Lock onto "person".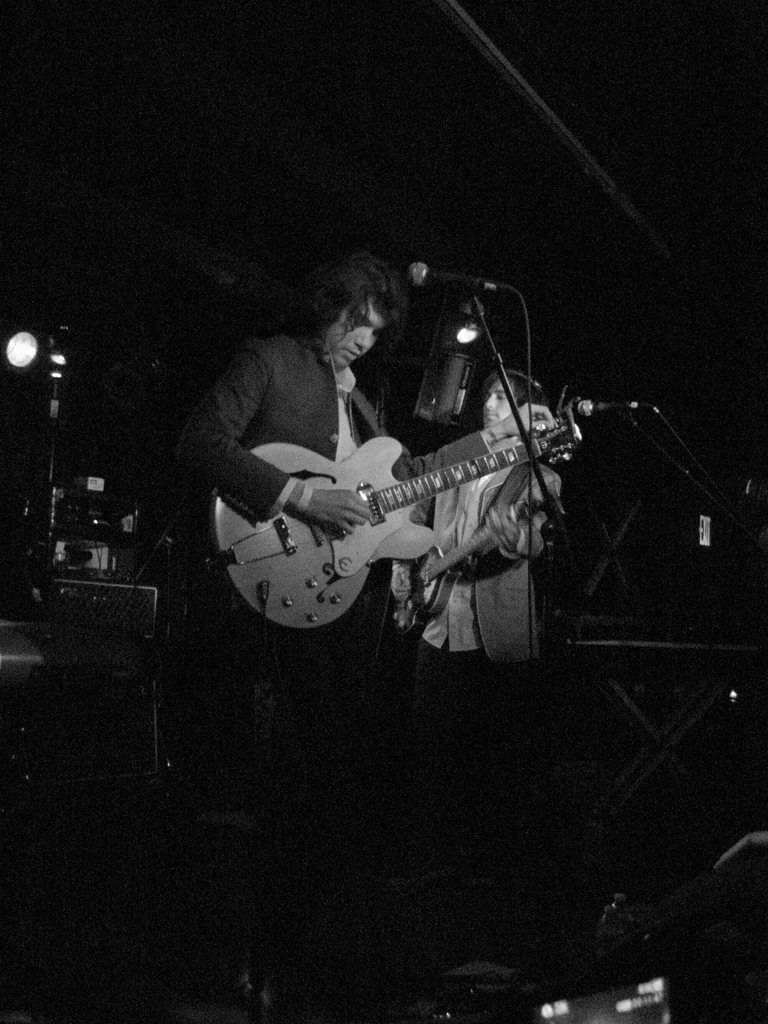
Locked: 404 360 556 689.
